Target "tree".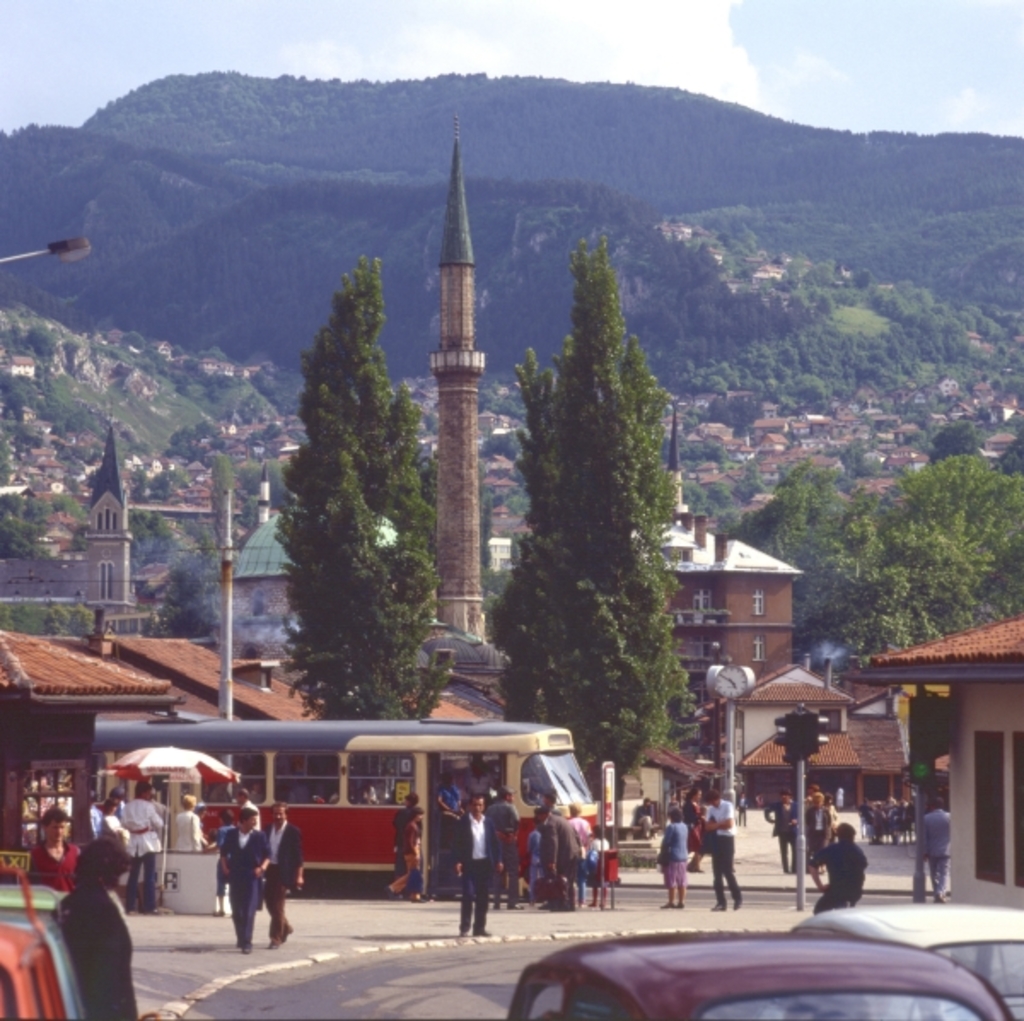
Target region: [x1=490, y1=201, x2=724, y2=813].
